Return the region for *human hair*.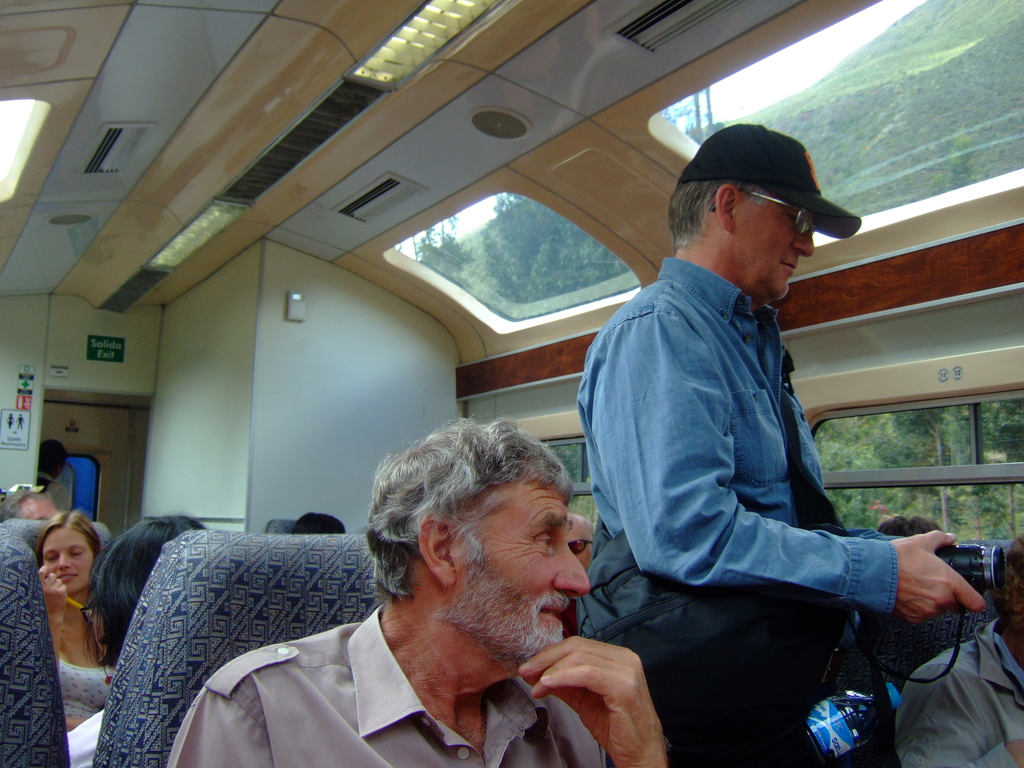
detection(877, 515, 943, 538).
